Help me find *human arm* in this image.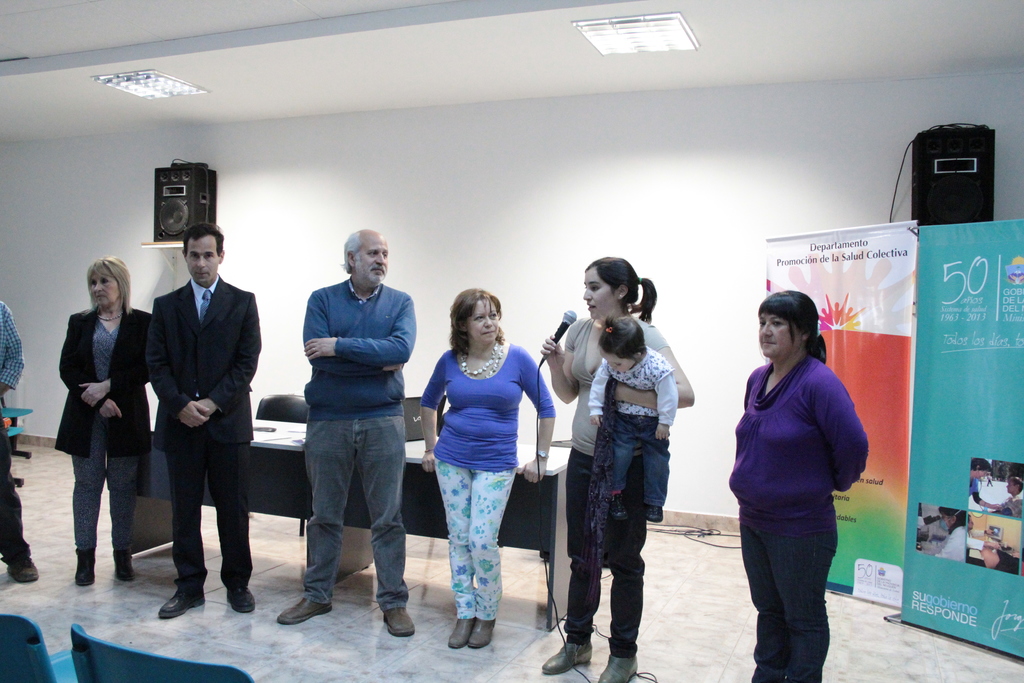
Found it: (left=60, top=322, right=120, bottom=417).
